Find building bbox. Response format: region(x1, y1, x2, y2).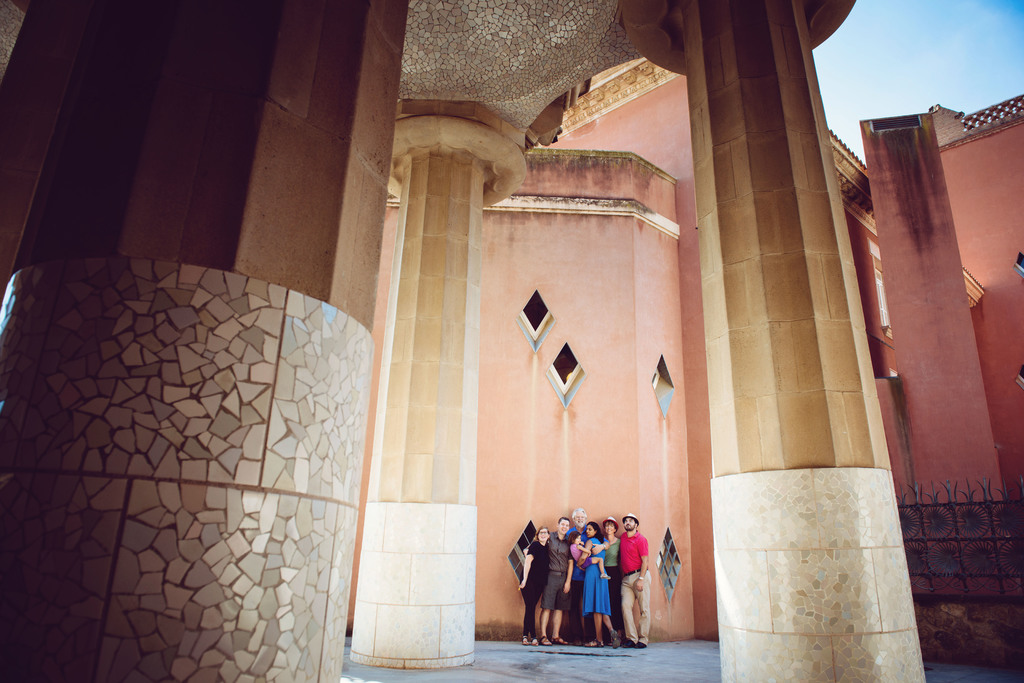
region(0, 0, 1023, 682).
